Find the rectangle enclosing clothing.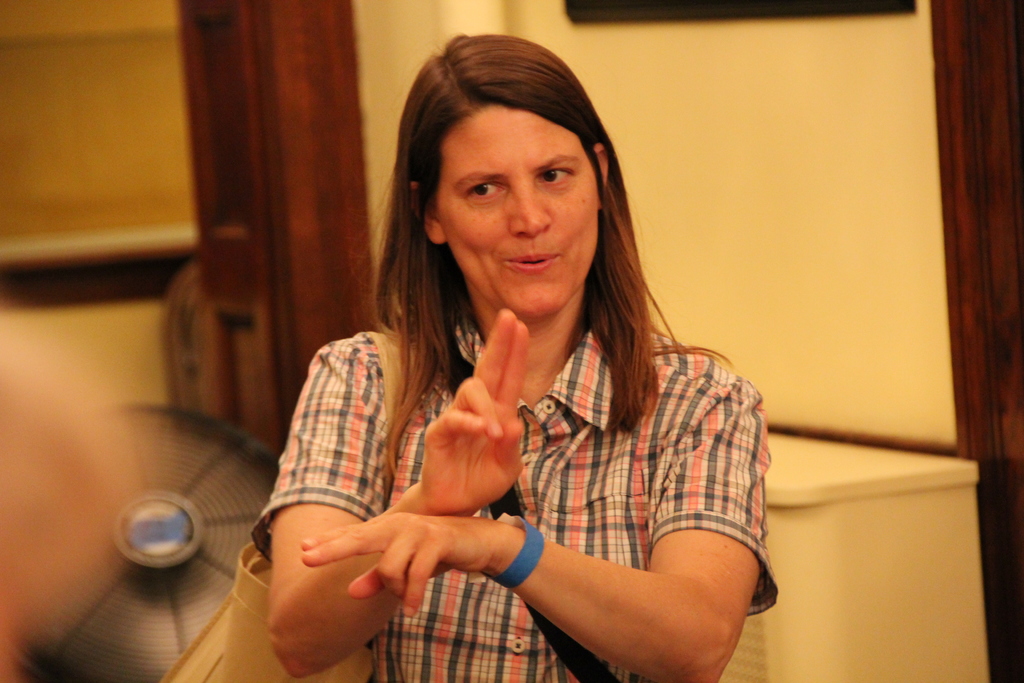
x1=248, y1=279, x2=785, y2=679.
